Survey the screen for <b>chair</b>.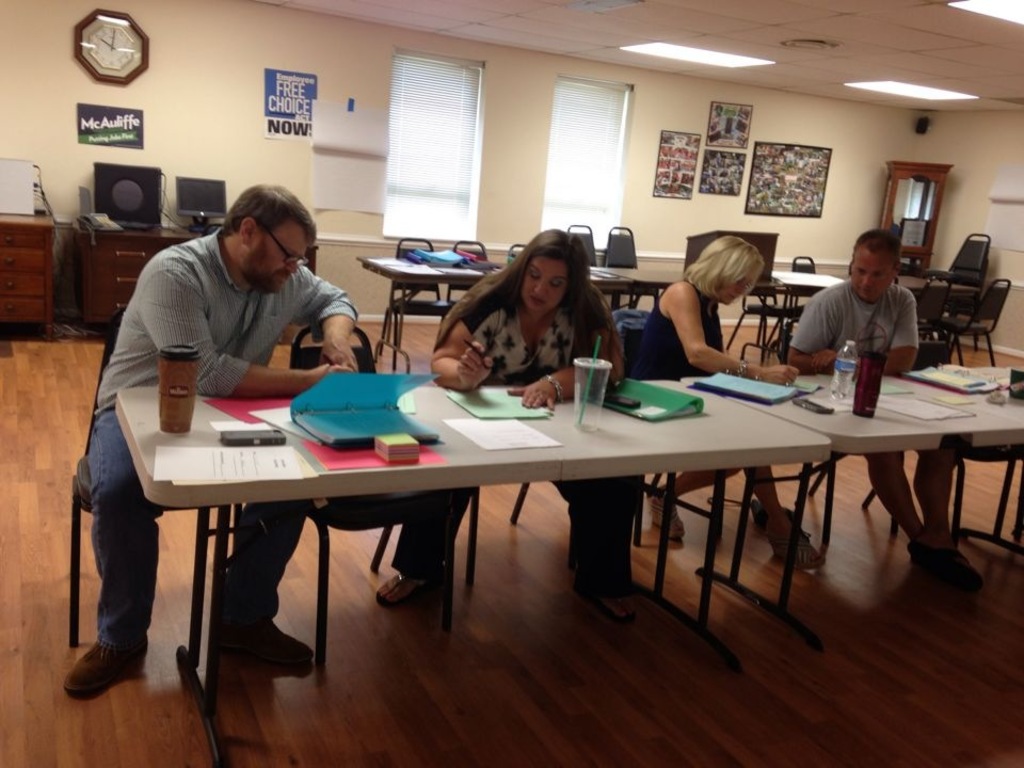
Survey found: <region>381, 236, 458, 372</region>.
